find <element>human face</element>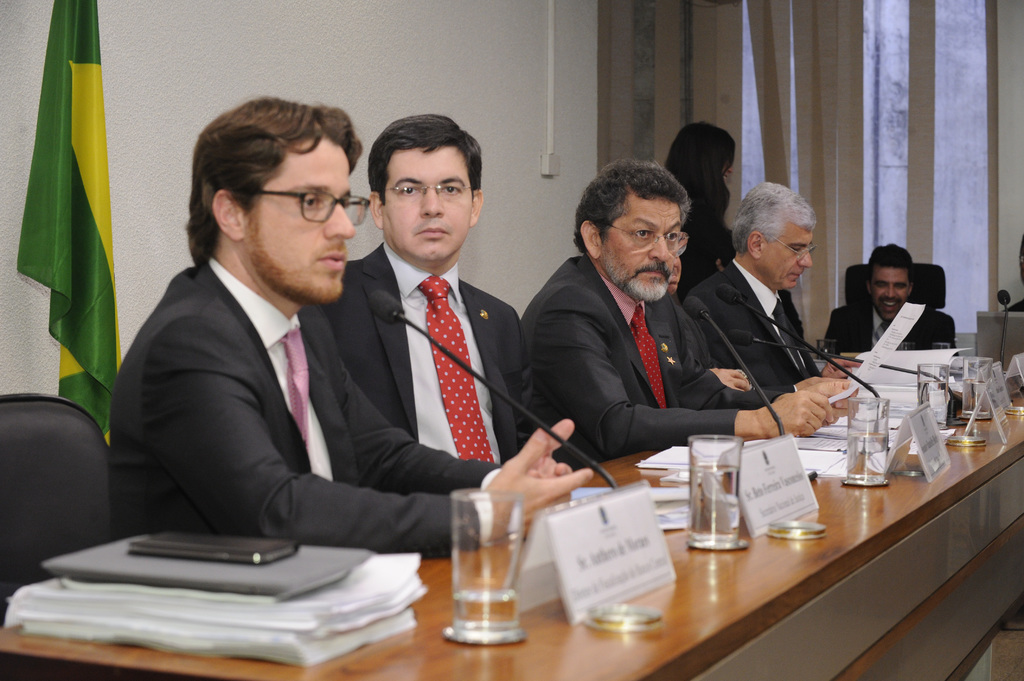
{"x1": 719, "y1": 161, "x2": 733, "y2": 180}
